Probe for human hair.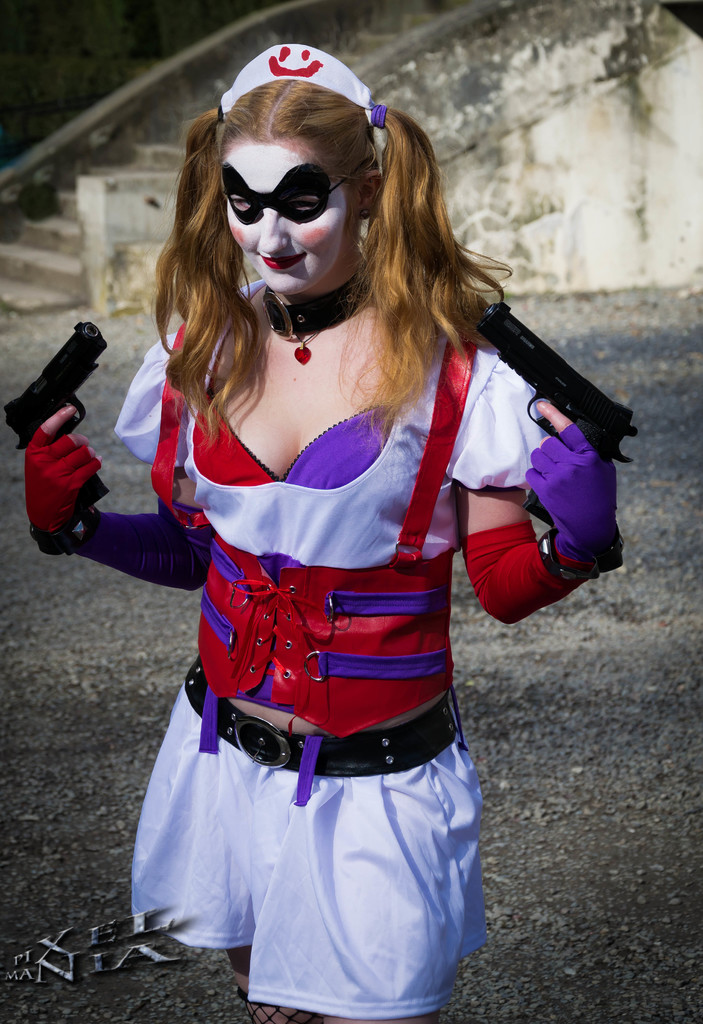
Probe result: select_region(151, 26, 496, 479).
